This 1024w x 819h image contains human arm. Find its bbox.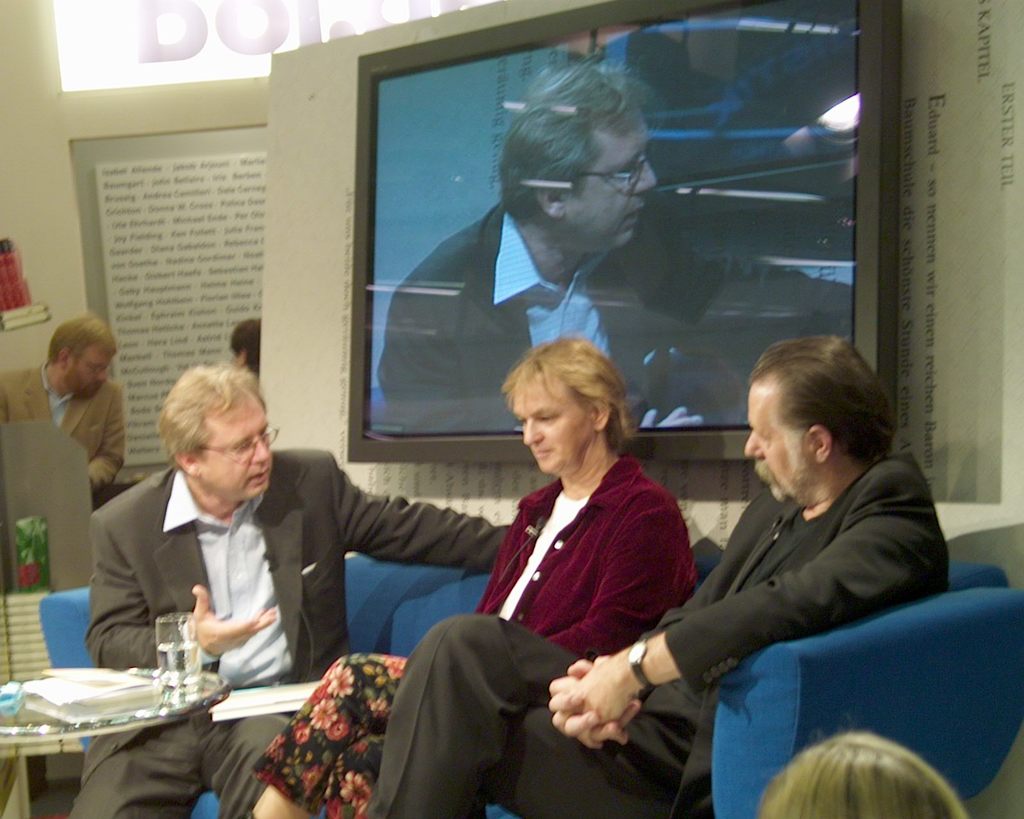
left=385, top=284, right=705, bottom=432.
